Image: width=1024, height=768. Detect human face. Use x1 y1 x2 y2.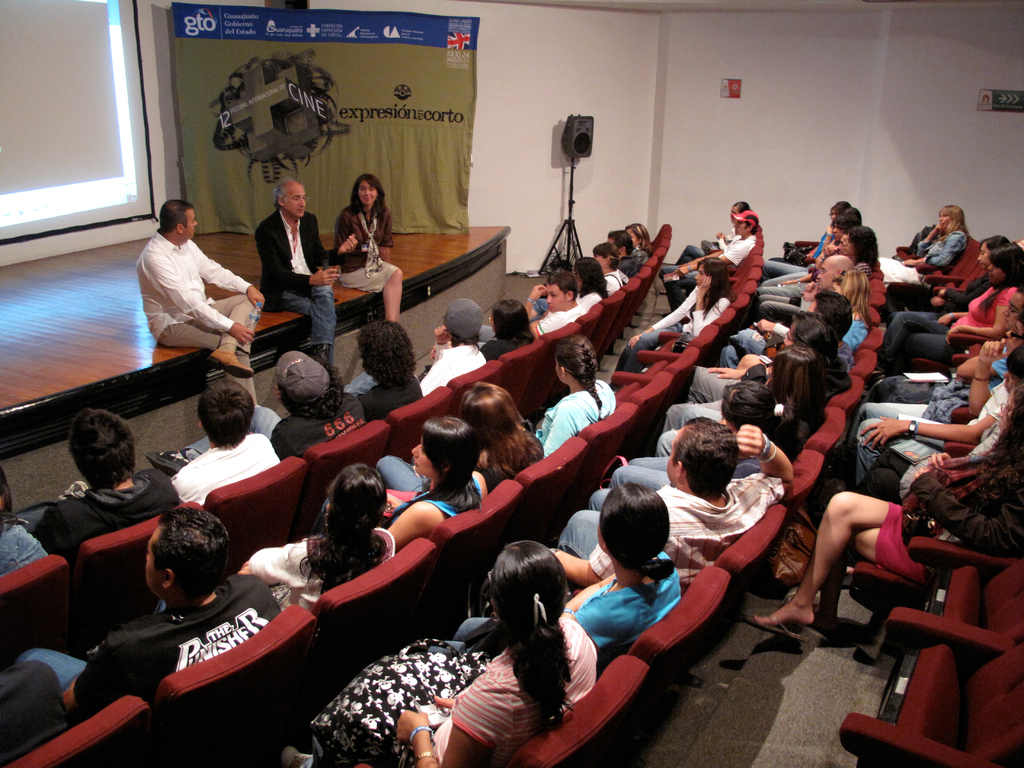
1005 321 1023 352.
